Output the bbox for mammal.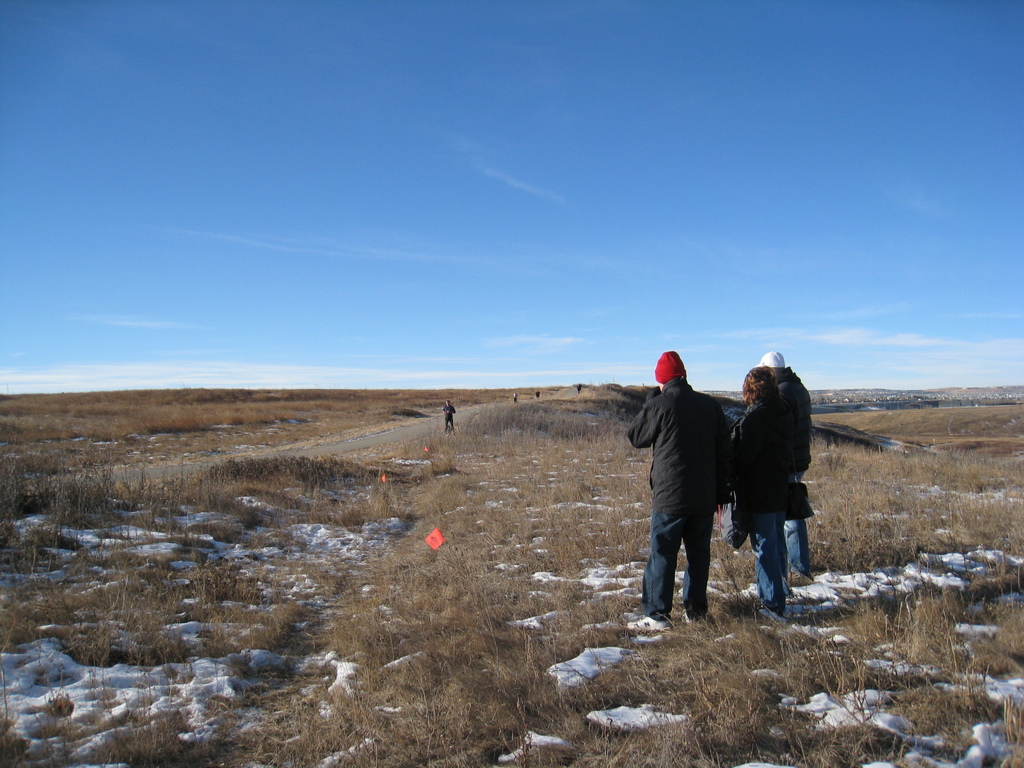
detection(531, 392, 538, 396).
